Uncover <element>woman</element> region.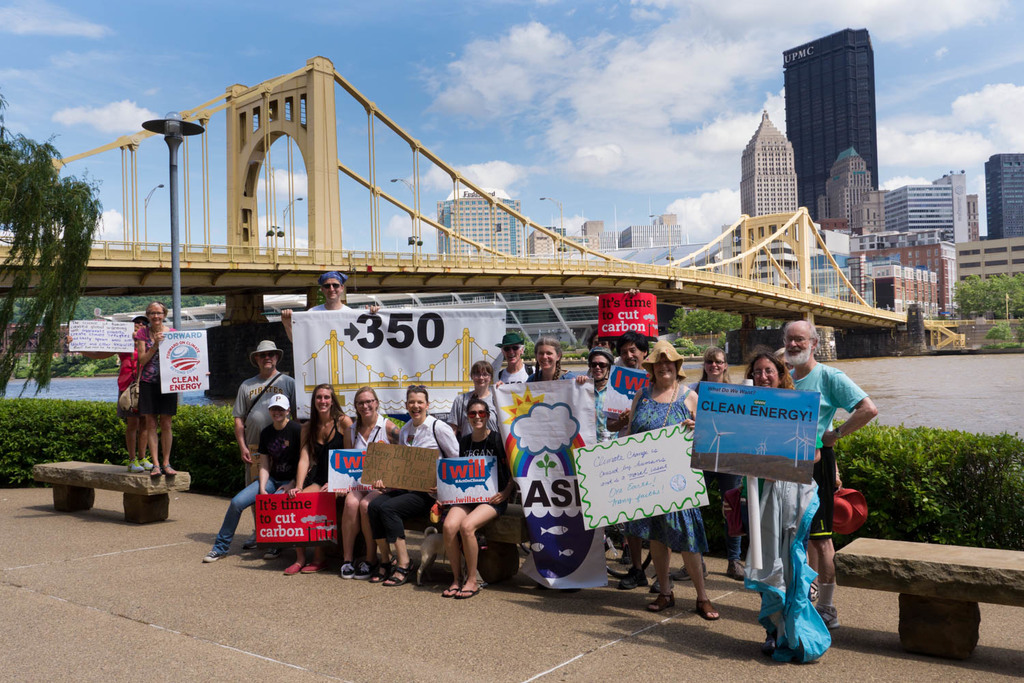
Uncovered: (620,335,652,383).
